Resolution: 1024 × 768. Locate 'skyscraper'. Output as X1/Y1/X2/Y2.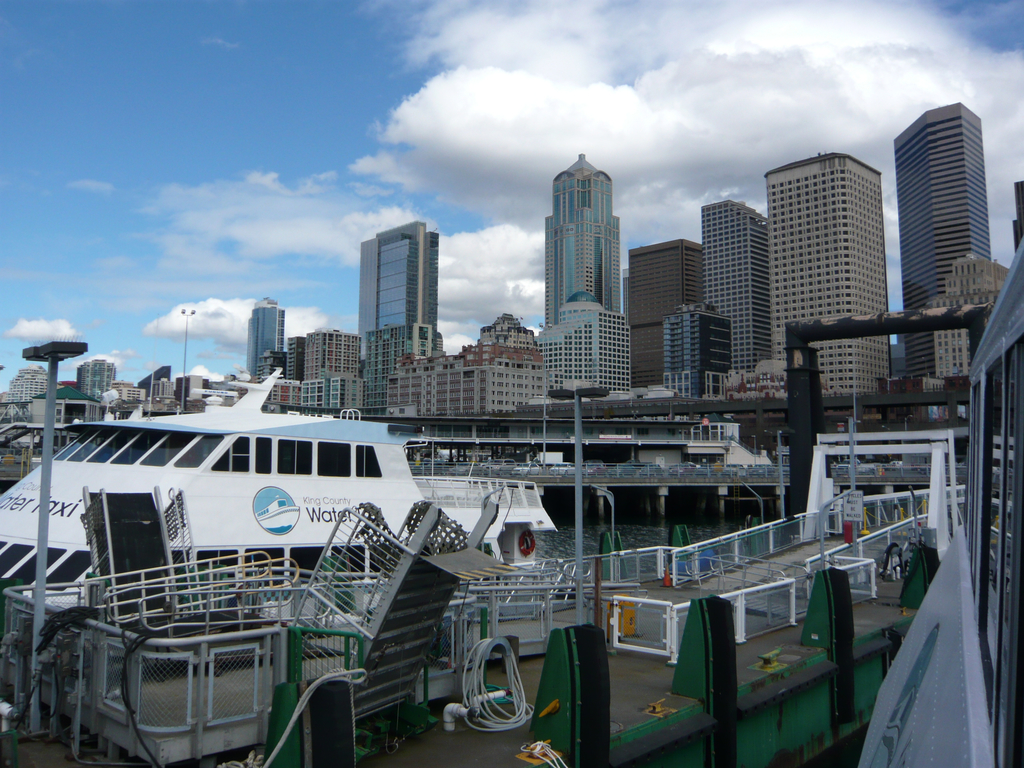
248/292/285/380.
